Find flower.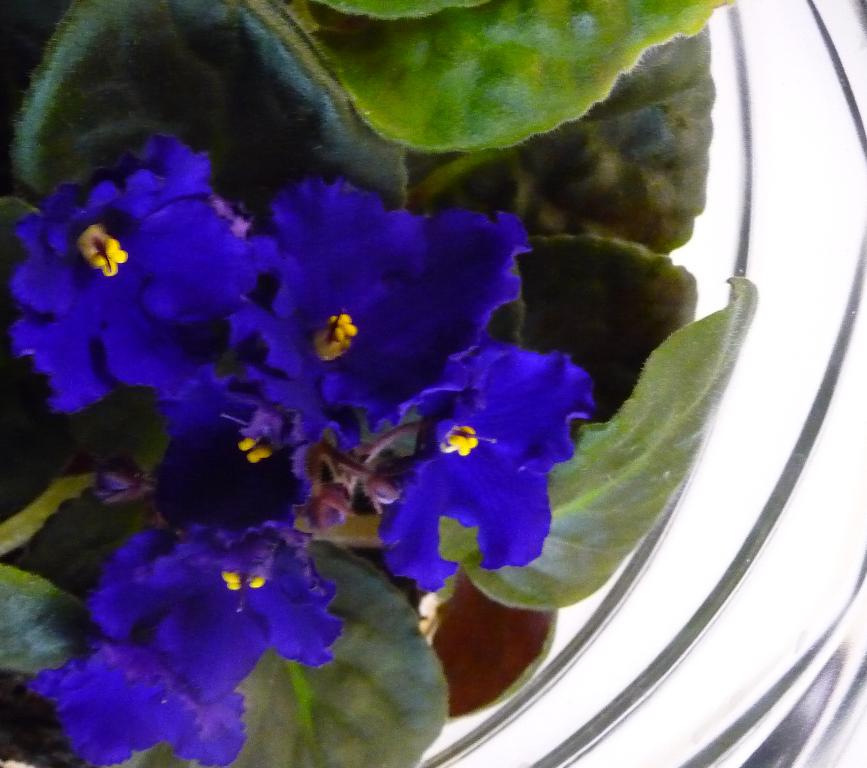
(375, 336, 592, 599).
